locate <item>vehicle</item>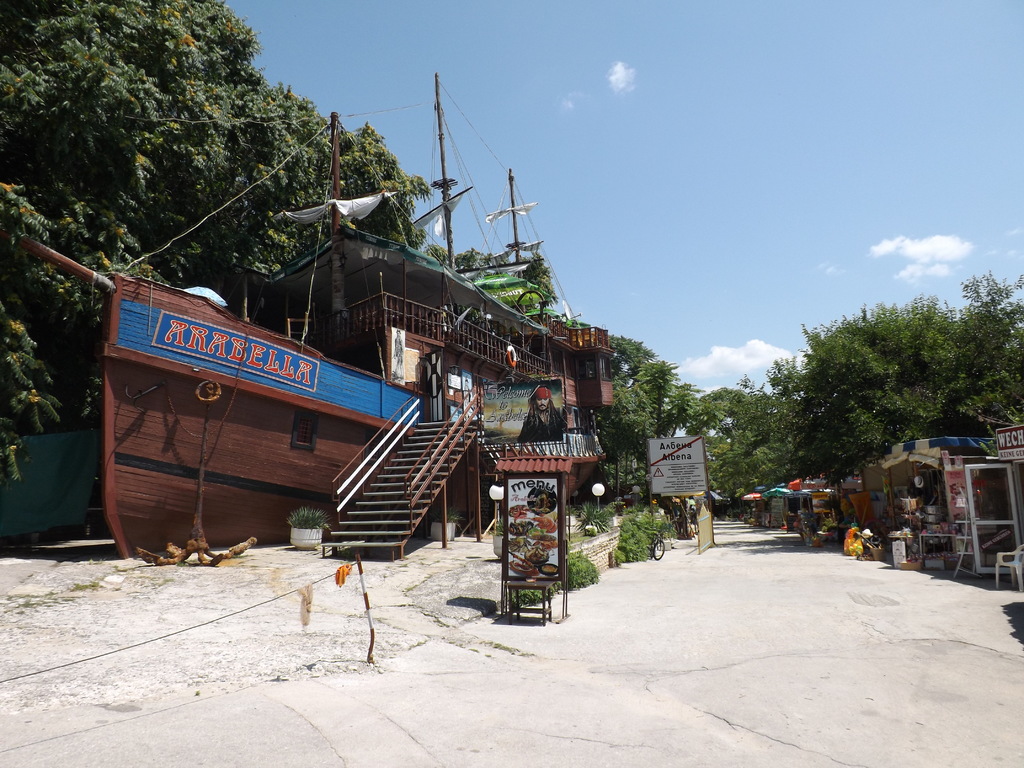
Rect(10, 74, 616, 568)
